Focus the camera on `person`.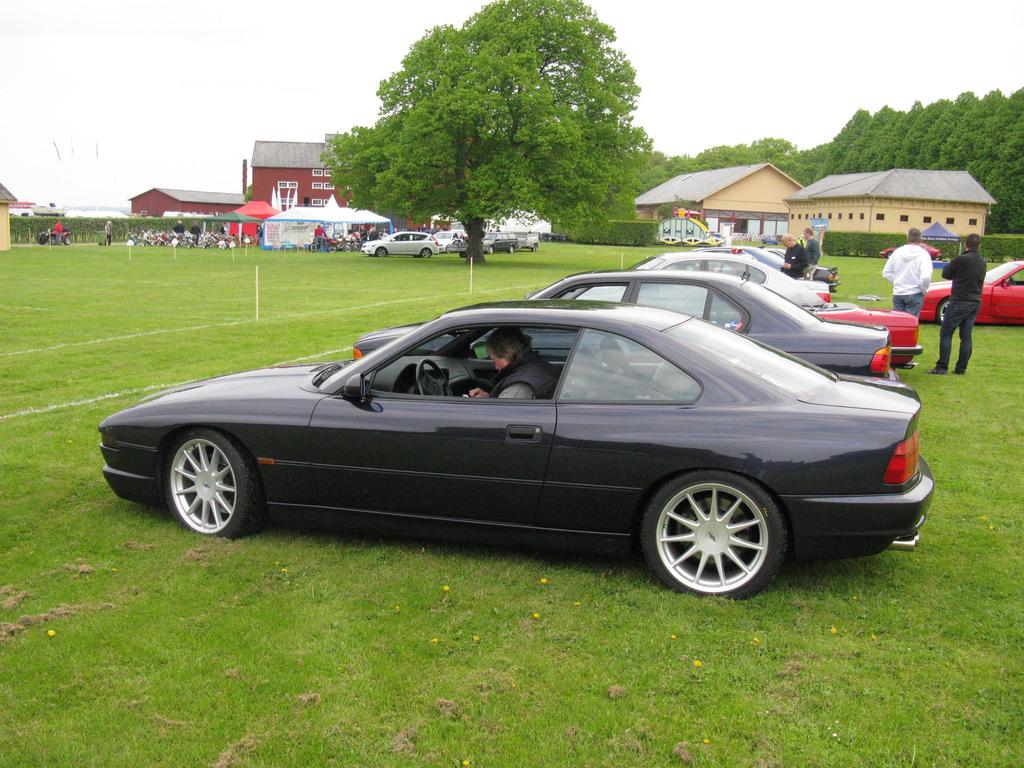
Focus region: region(174, 219, 185, 231).
